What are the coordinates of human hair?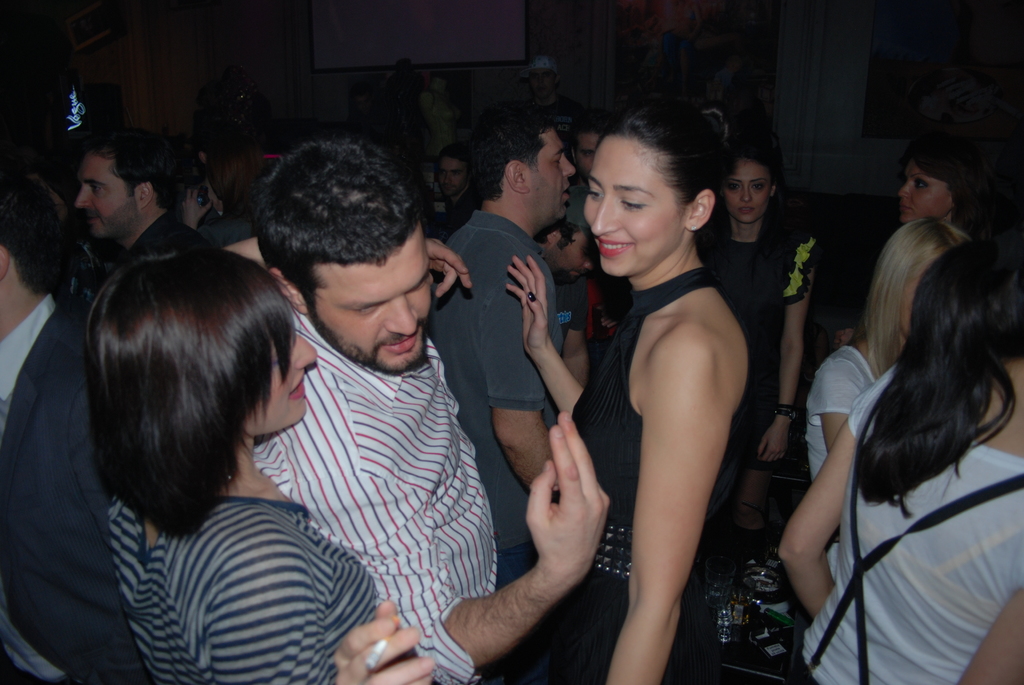
<region>204, 139, 261, 207</region>.
